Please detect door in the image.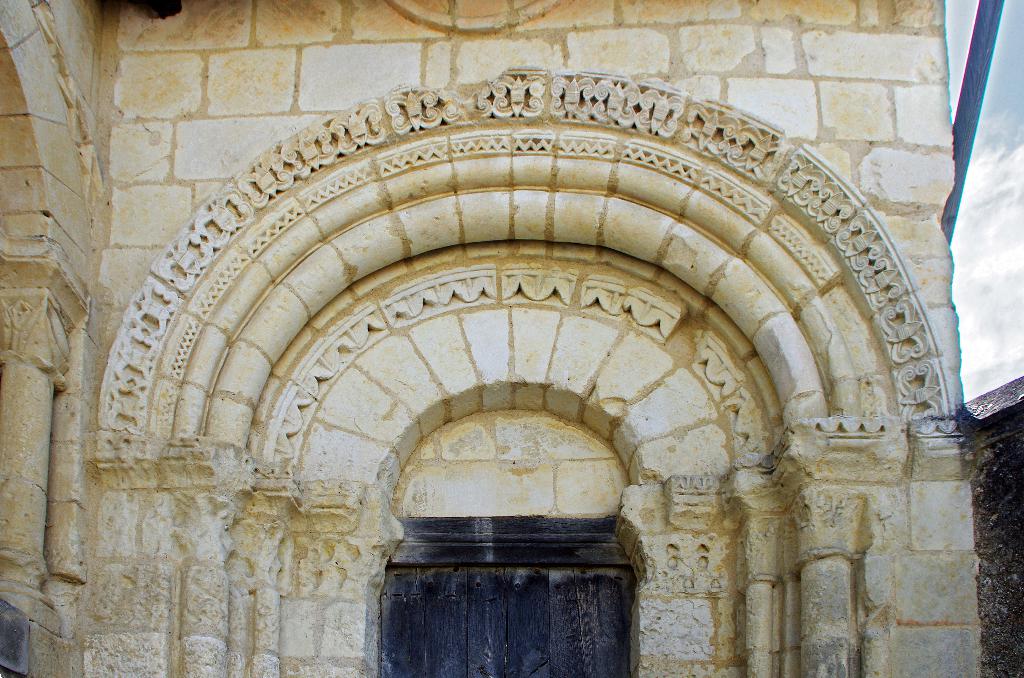
detection(381, 512, 644, 677).
